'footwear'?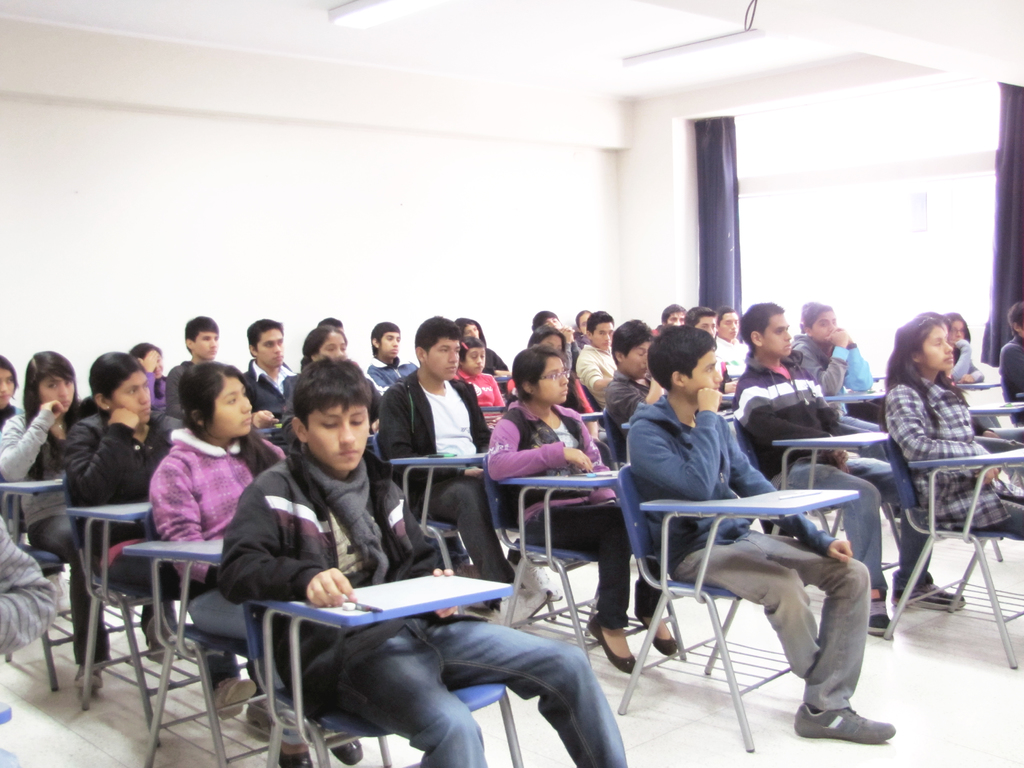
(637,611,677,653)
